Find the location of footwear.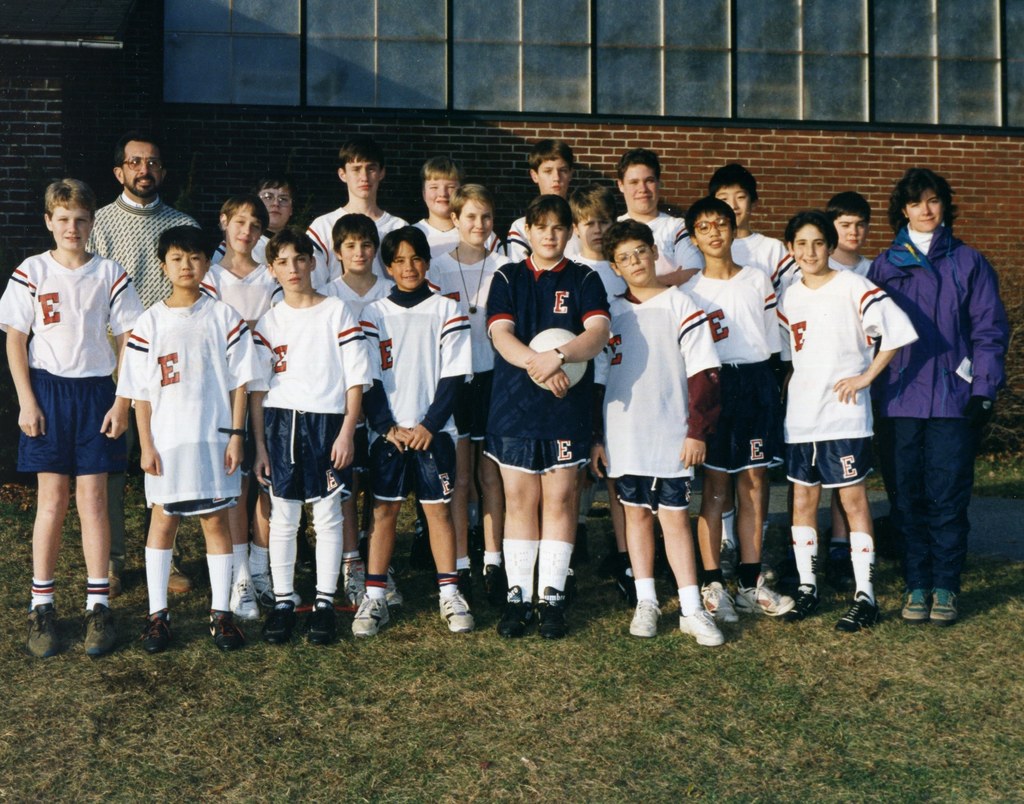
Location: rect(344, 553, 376, 608).
